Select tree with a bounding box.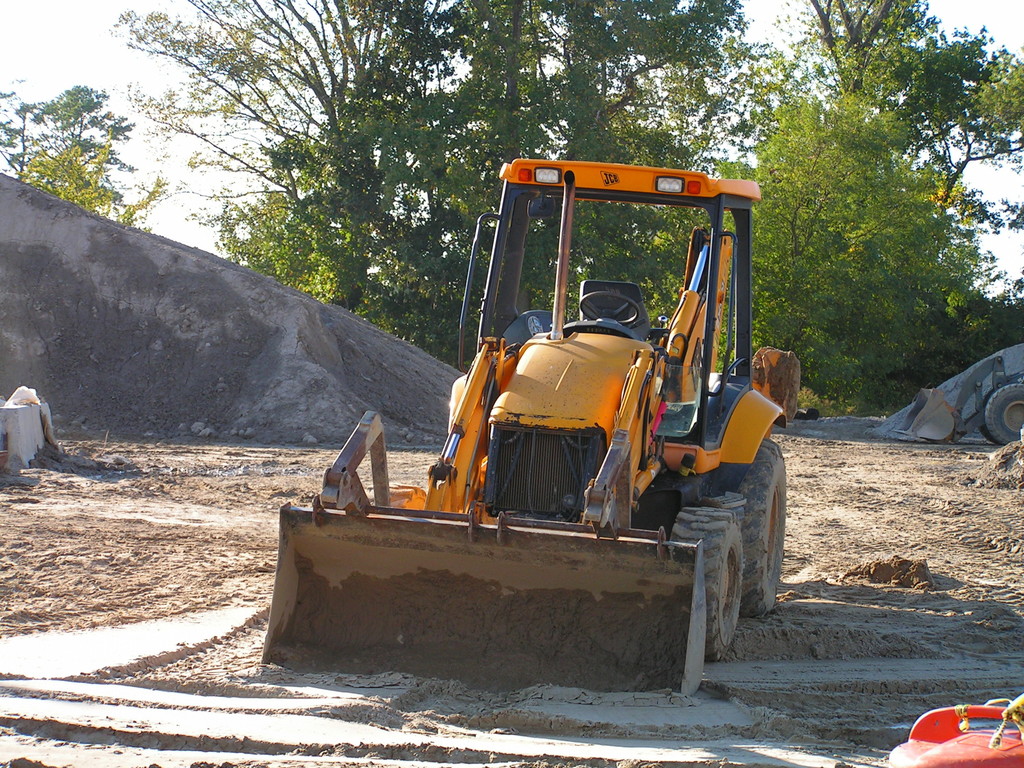
bbox(0, 78, 166, 241).
